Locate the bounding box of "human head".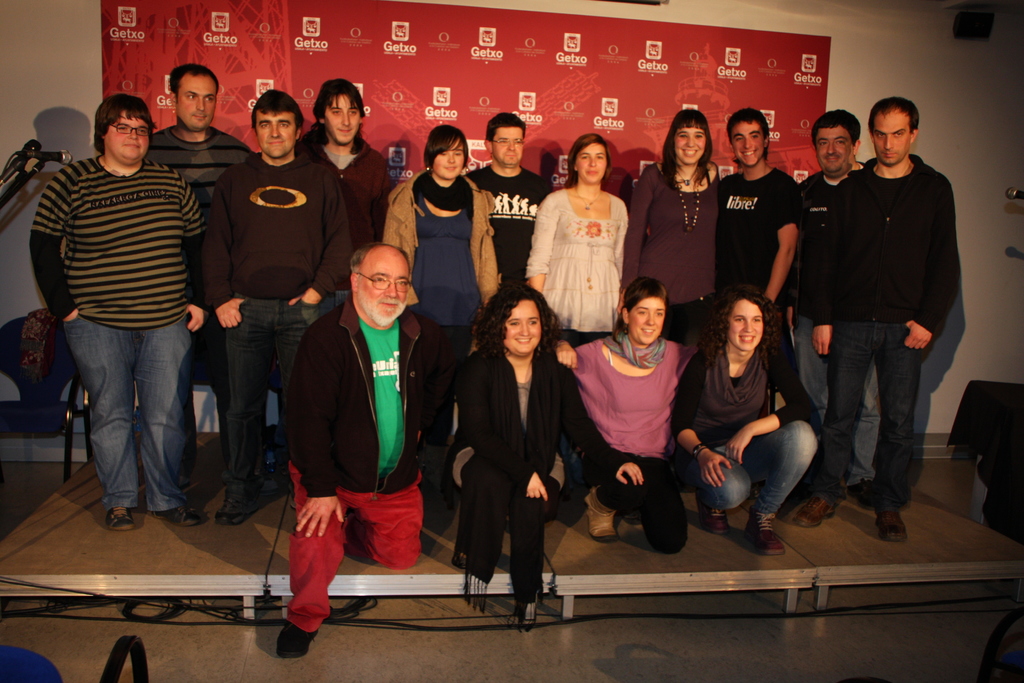
Bounding box: [350, 245, 413, 331].
